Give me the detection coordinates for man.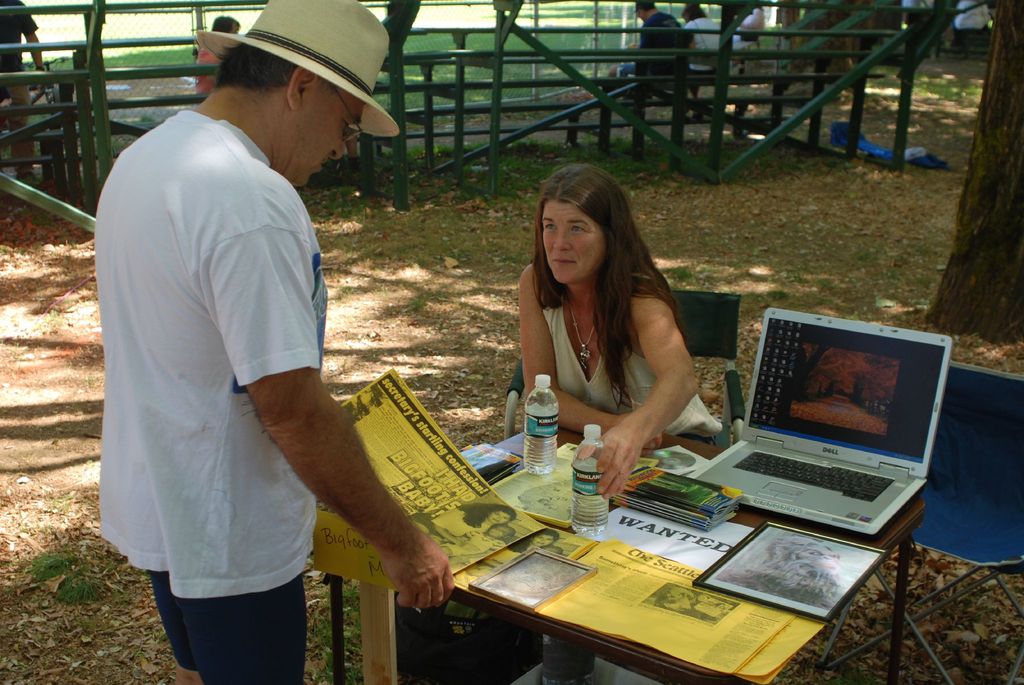
pyautogui.locateOnScreen(0, 0, 46, 186).
